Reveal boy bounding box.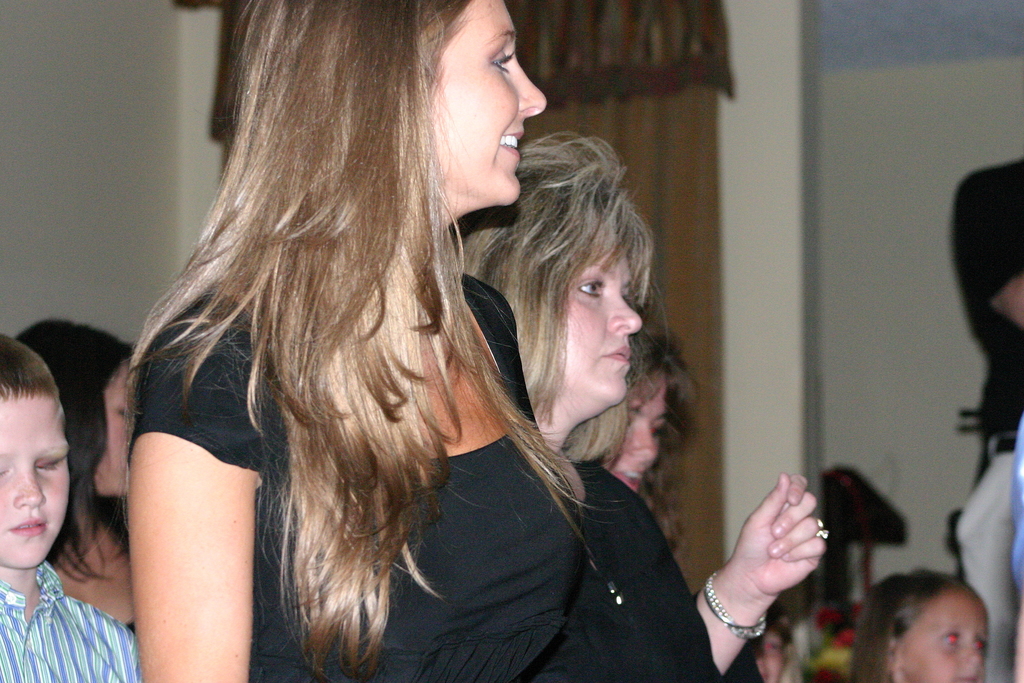
Revealed: bbox=[0, 324, 148, 682].
